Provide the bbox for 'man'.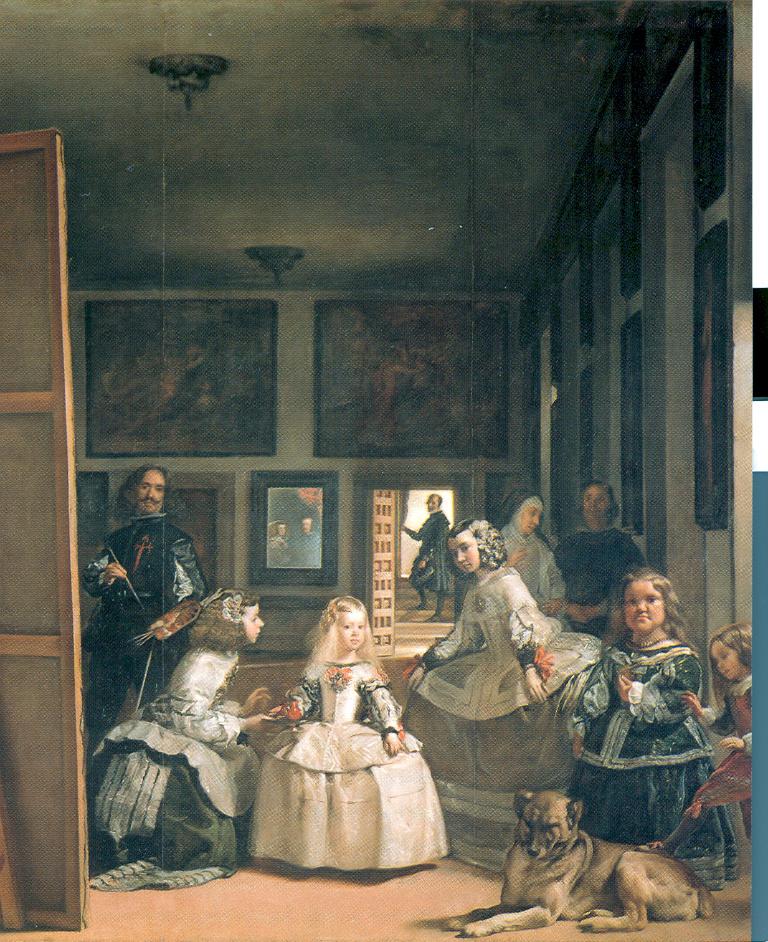
(left=90, top=463, right=202, bottom=714).
